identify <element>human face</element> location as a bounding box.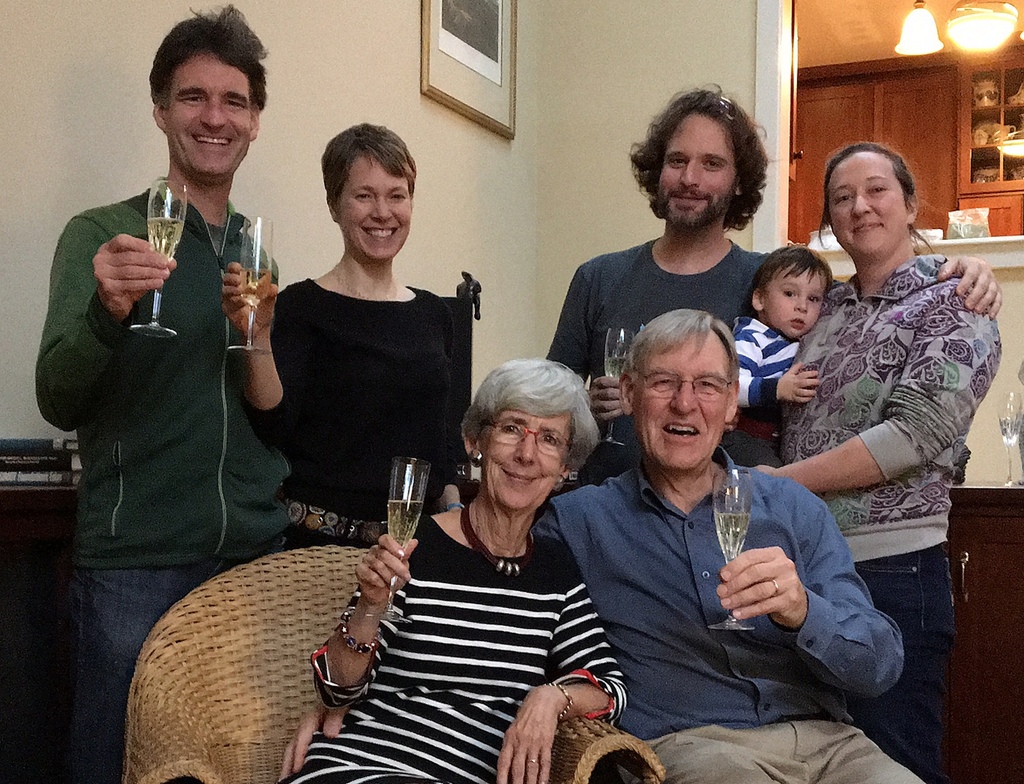
653,111,746,225.
